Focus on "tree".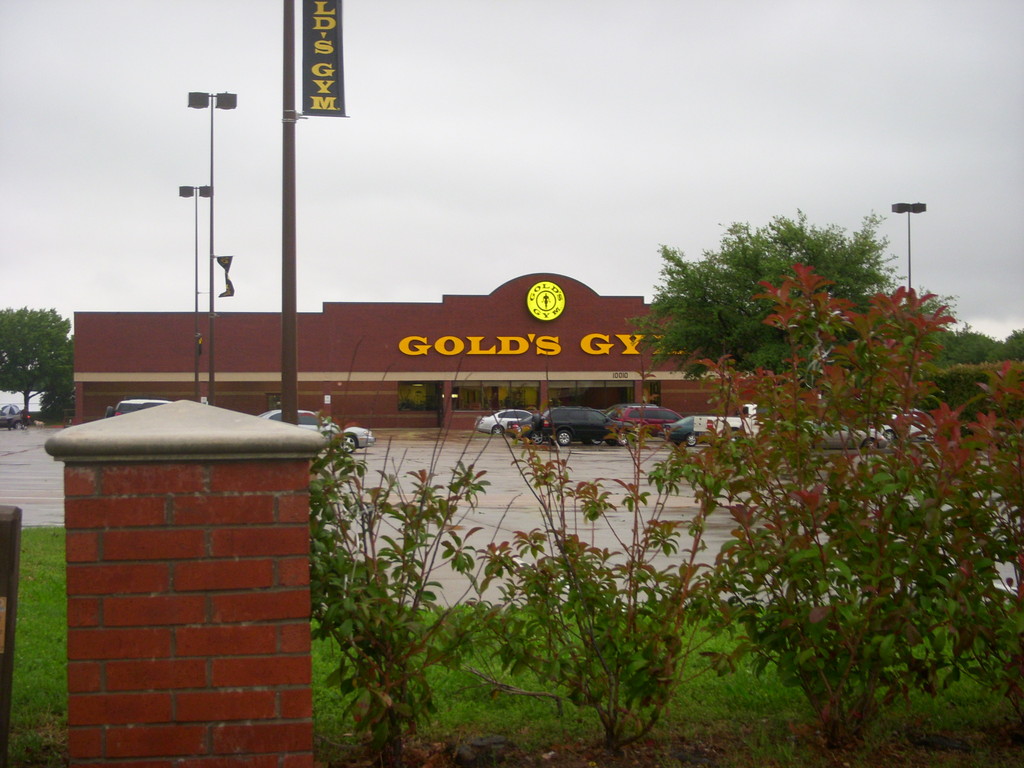
Focused at (624, 203, 915, 479).
